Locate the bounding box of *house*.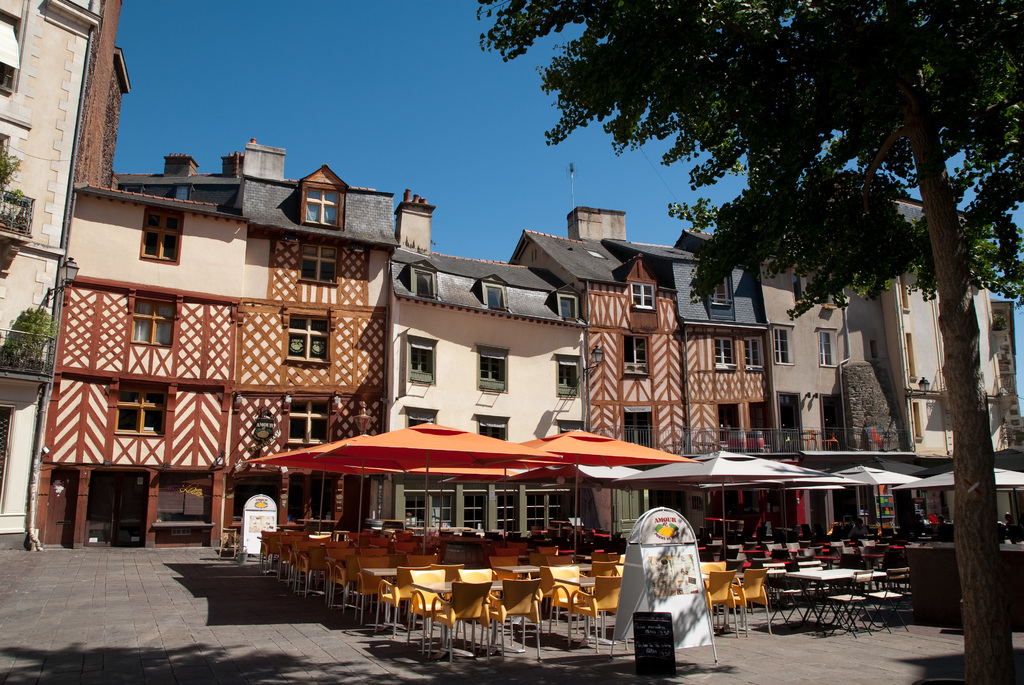
Bounding box: Rect(605, 230, 771, 457).
